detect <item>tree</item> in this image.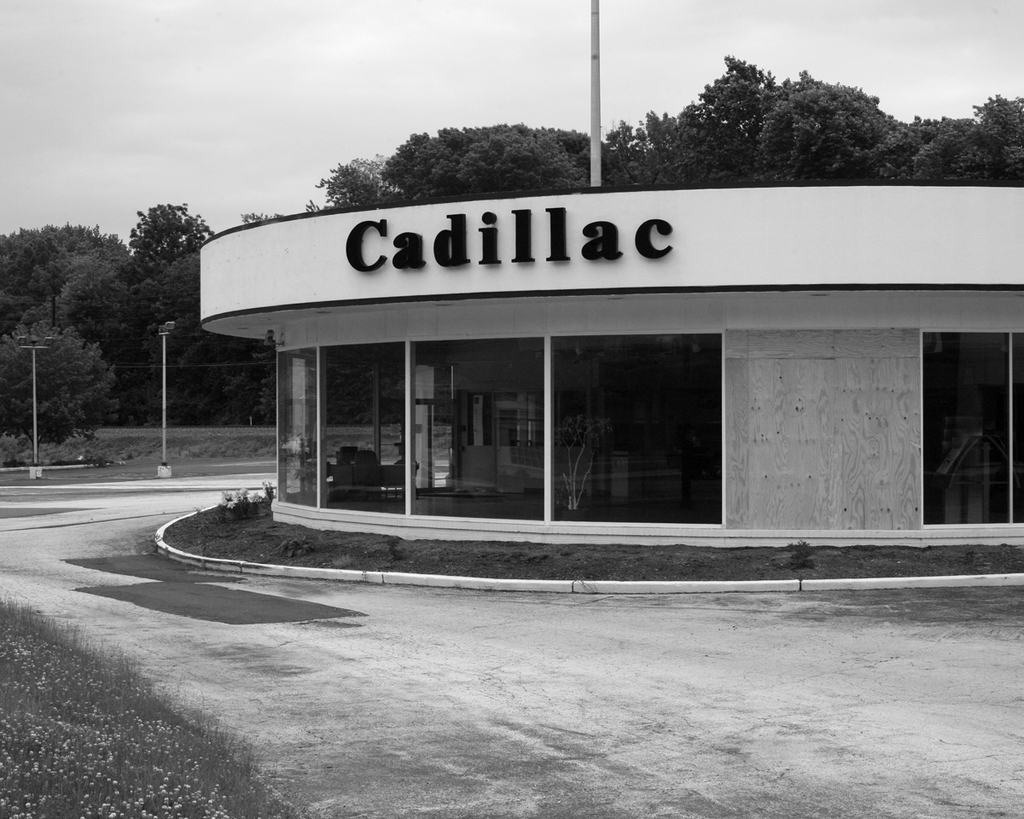
Detection: {"x1": 1, "y1": 221, "x2": 126, "y2": 327}.
